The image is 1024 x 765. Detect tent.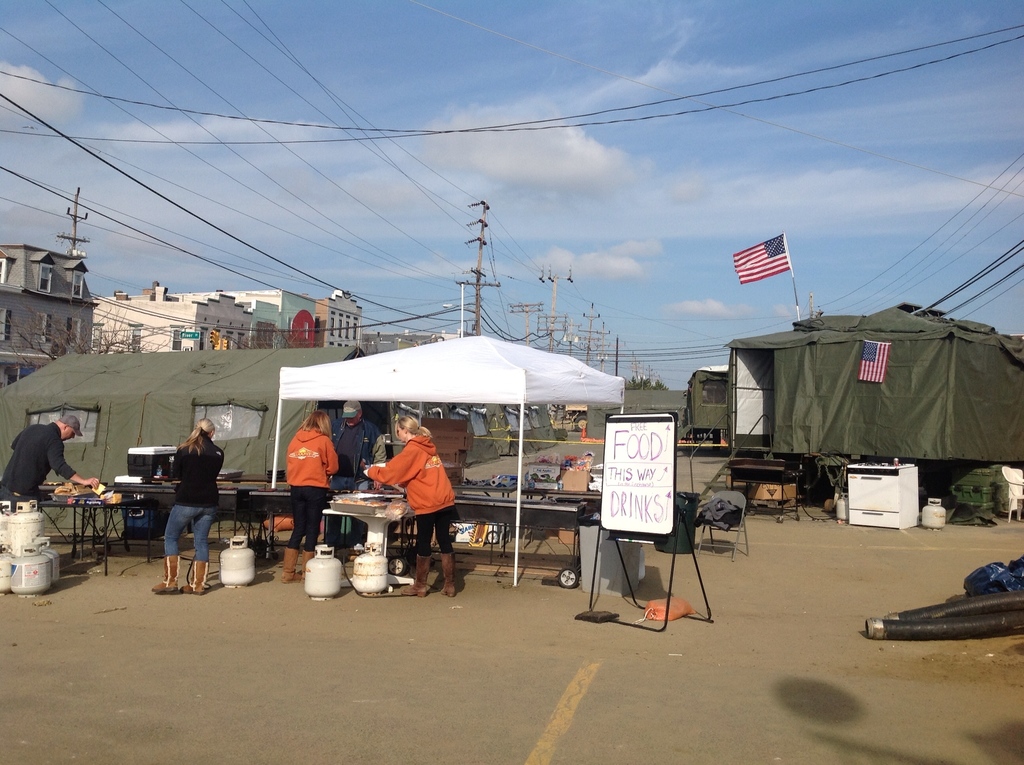
Detection: (0,346,365,524).
